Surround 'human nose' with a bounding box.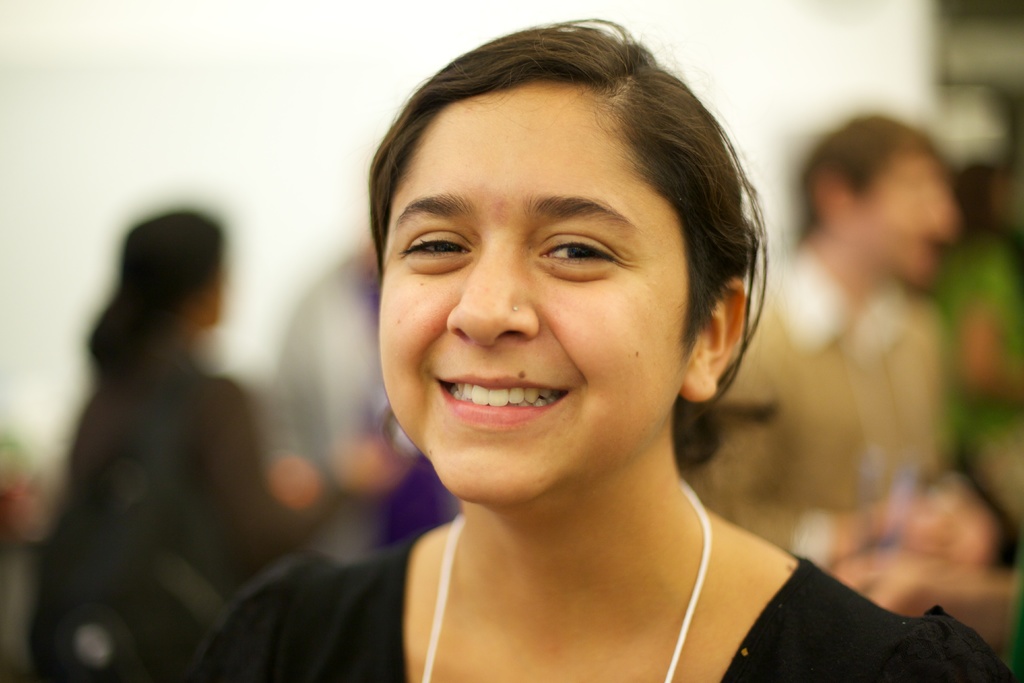
(445, 243, 538, 345).
